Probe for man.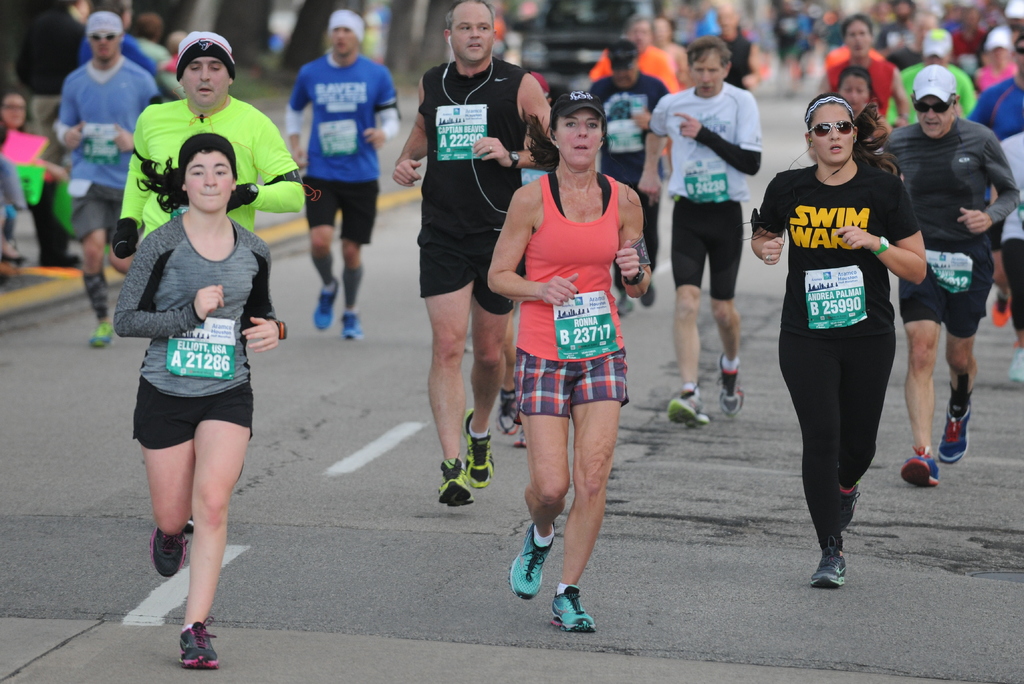
Probe result: left=395, top=0, right=556, bottom=507.
